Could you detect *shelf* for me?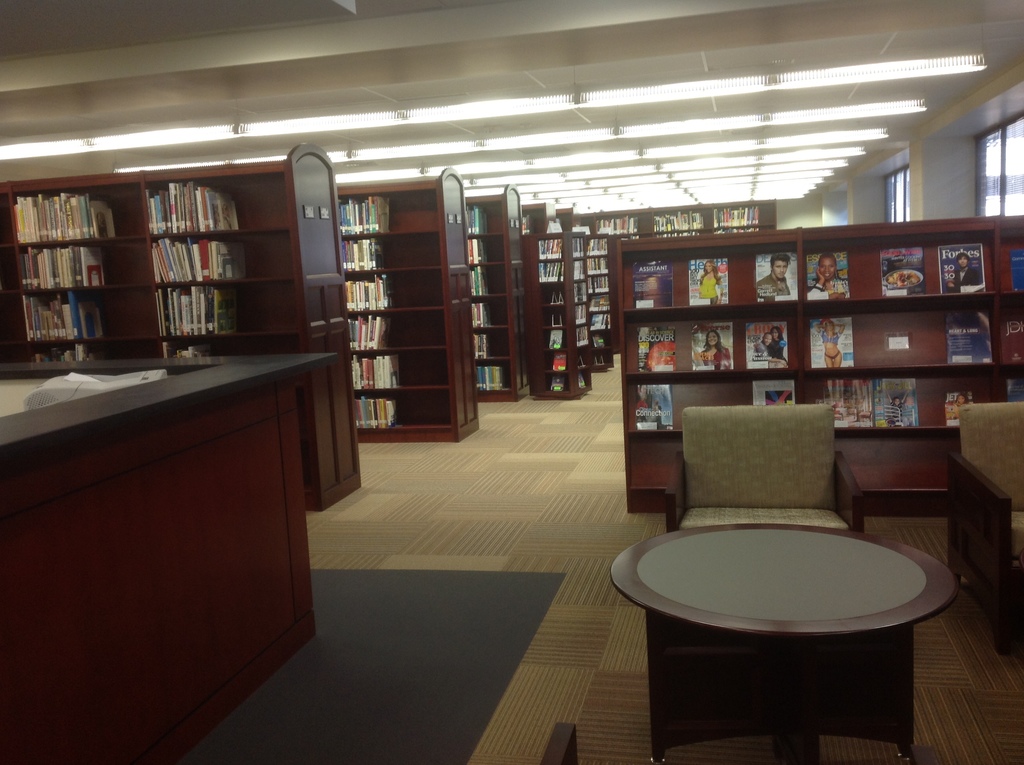
Detection result: Rect(521, 202, 592, 408).
